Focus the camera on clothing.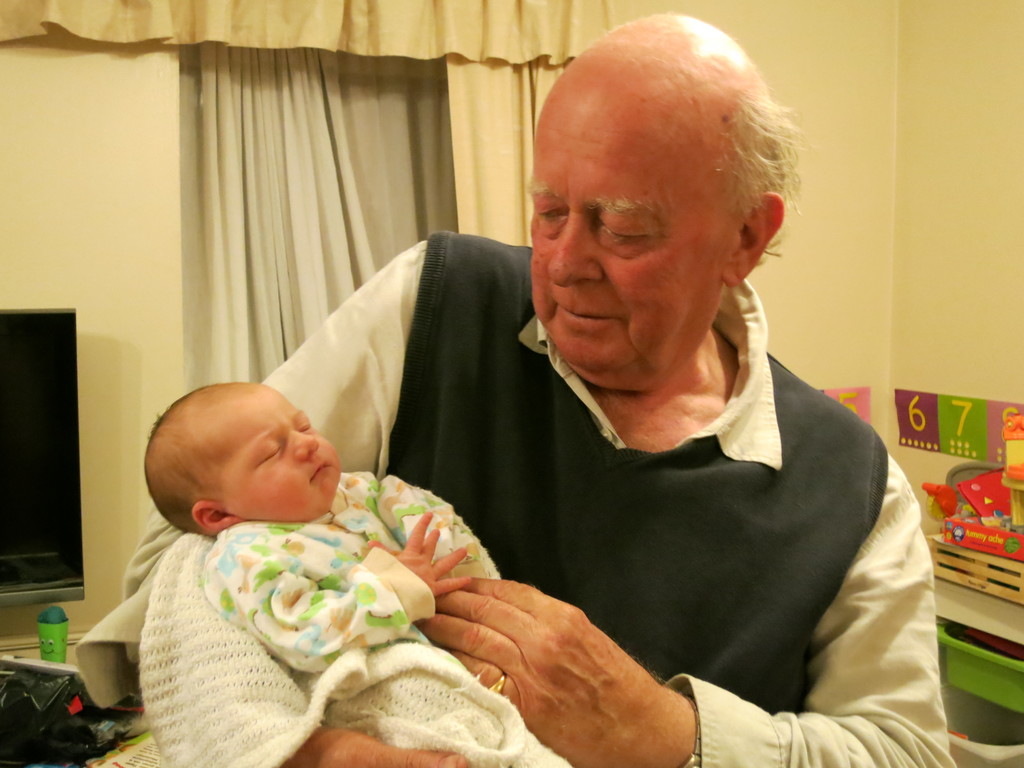
Focus region: (207, 476, 502, 671).
